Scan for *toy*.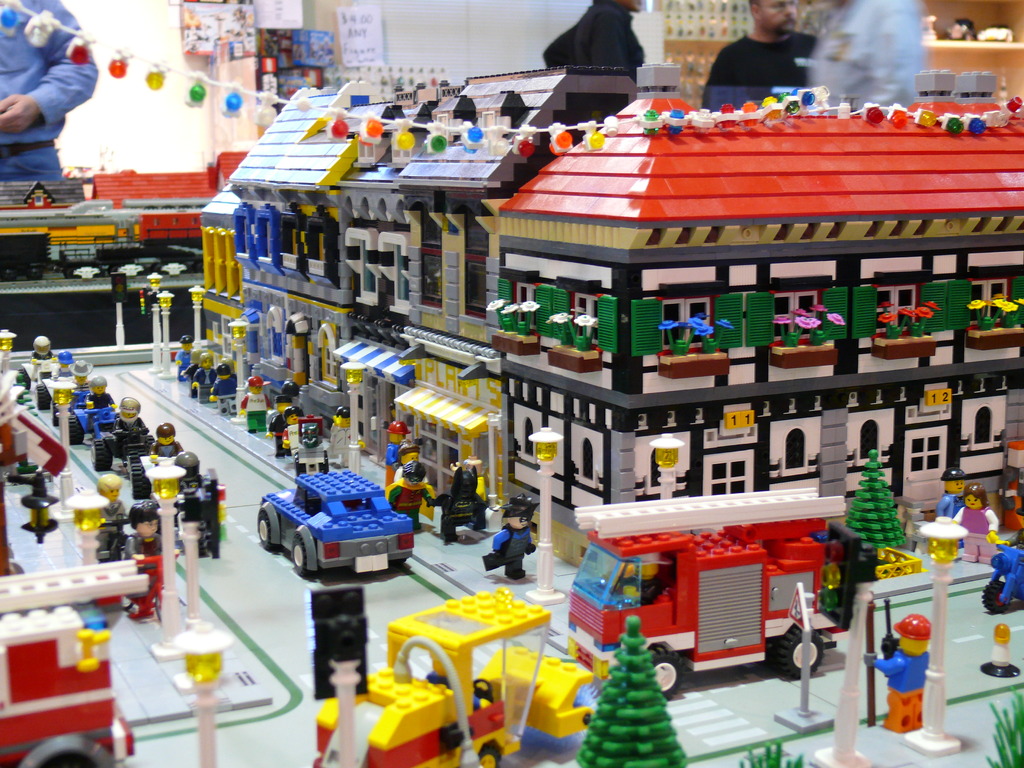
Scan result: [left=427, top=465, right=489, bottom=543].
